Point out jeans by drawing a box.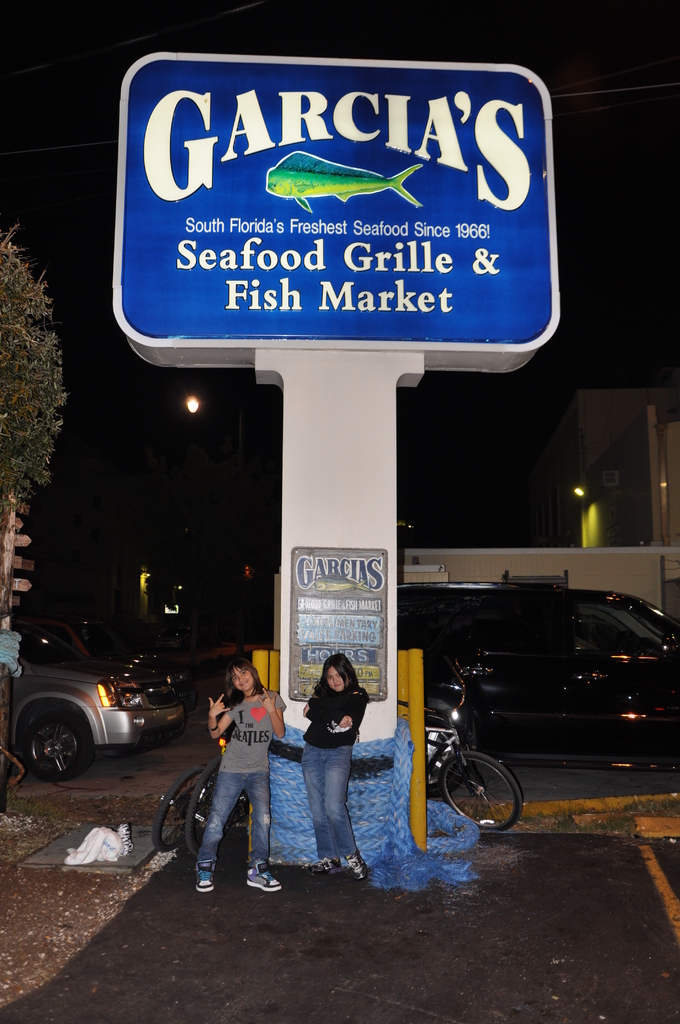
bbox(302, 737, 353, 860).
